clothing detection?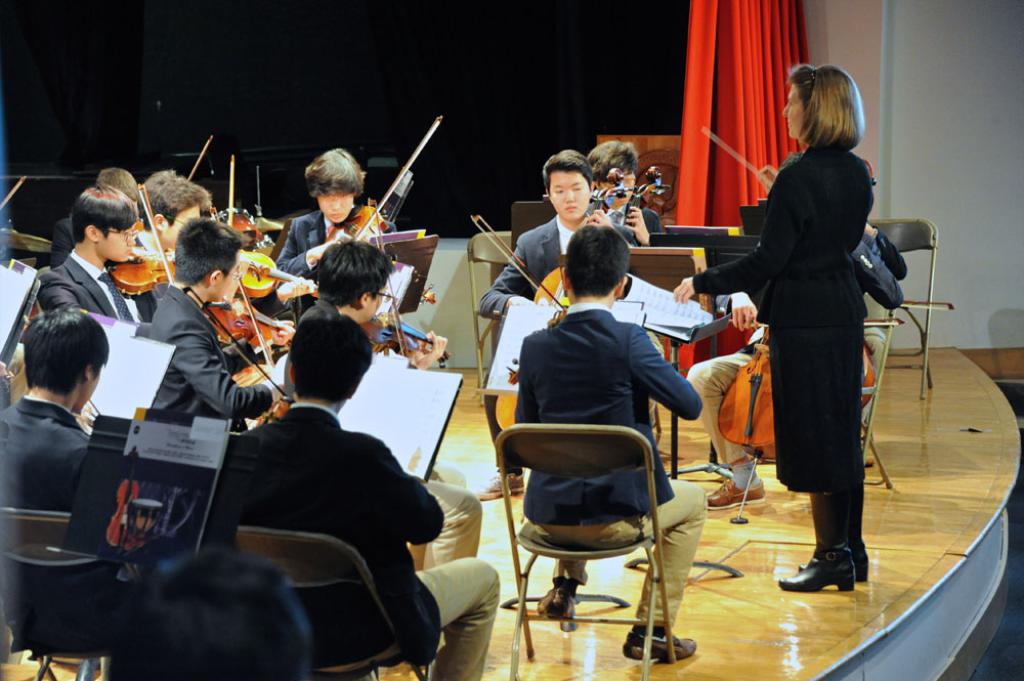
detection(226, 398, 497, 680)
